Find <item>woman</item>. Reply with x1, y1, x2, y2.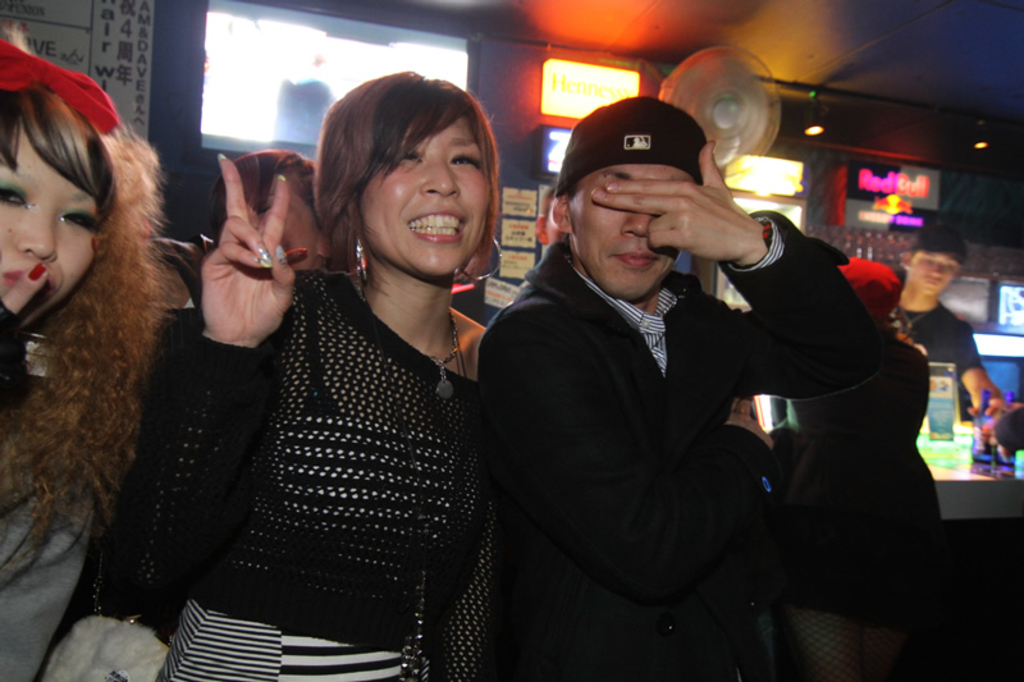
0, 22, 172, 681.
